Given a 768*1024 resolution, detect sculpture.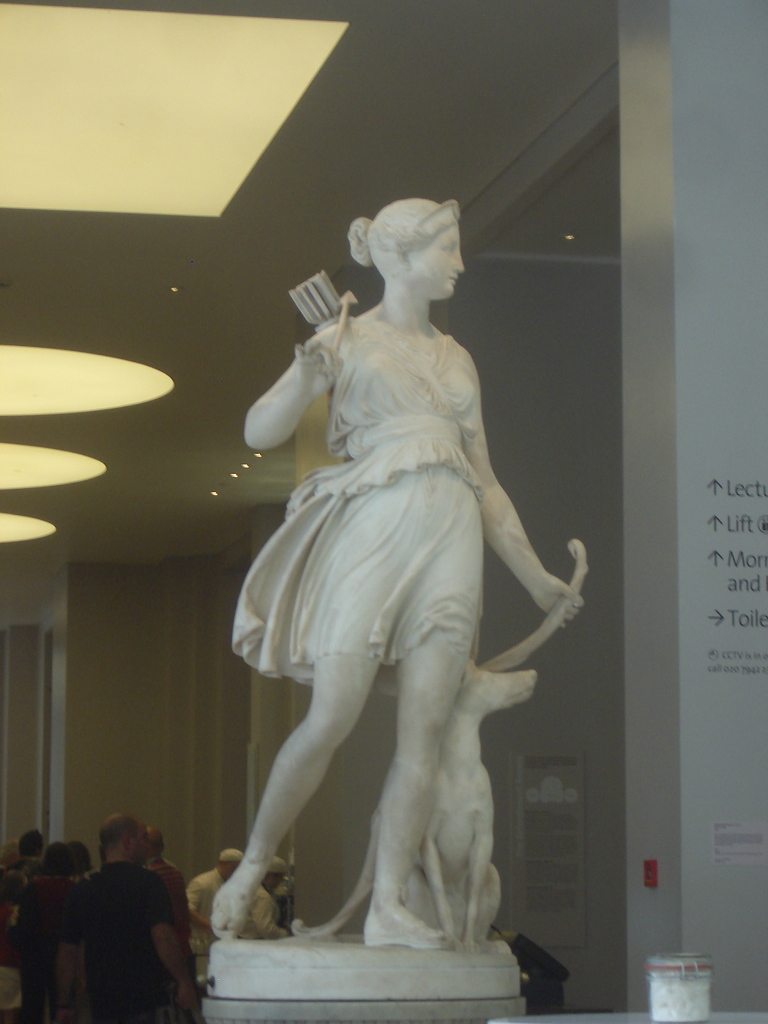
pyautogui.locateOnScreen(203, 197, 593, 947).
